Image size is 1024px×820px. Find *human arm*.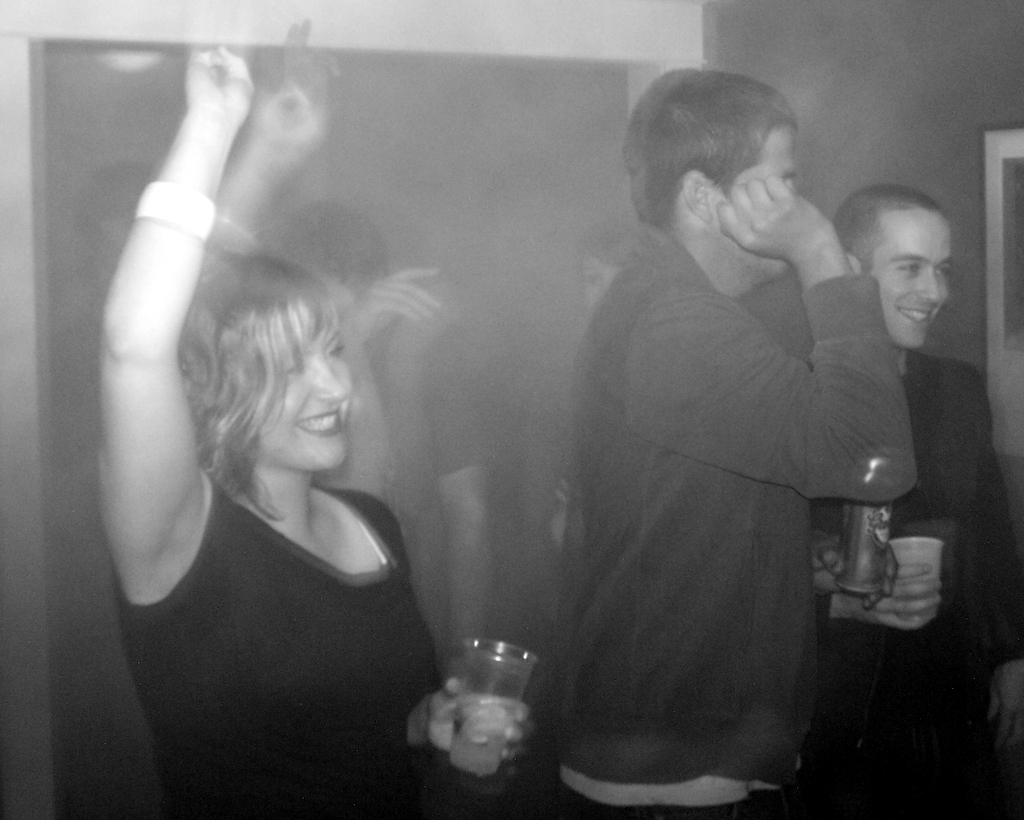
x1=409 y1=671 x2=545 y2=784.
